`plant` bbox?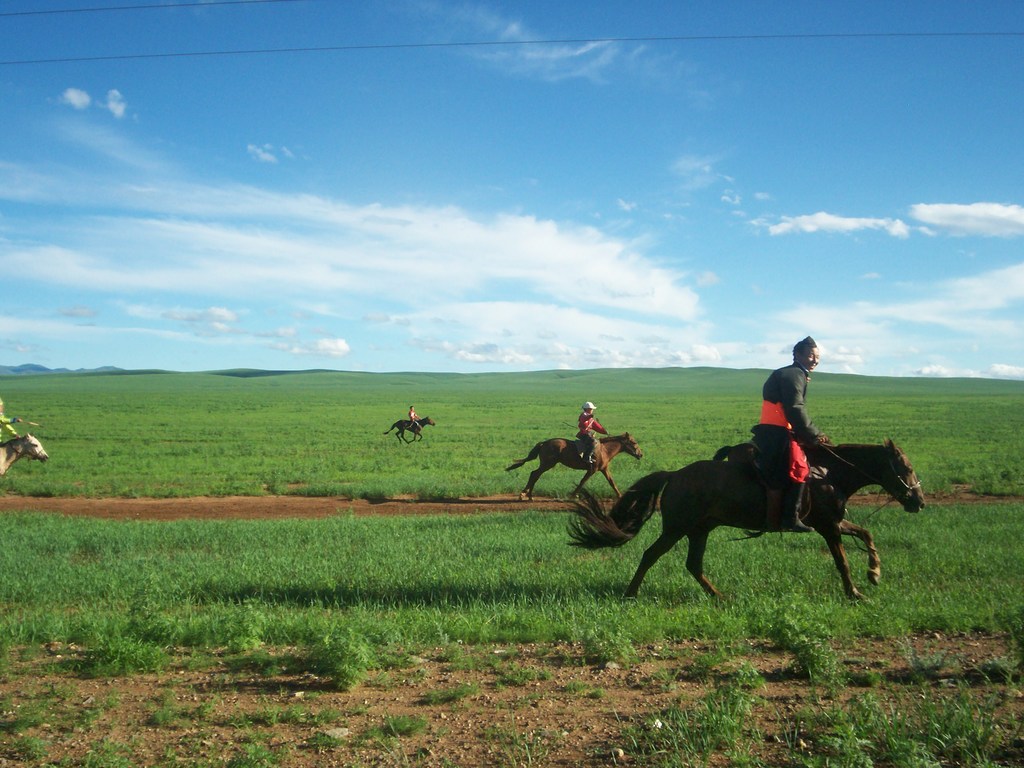
pyautogui.locateOnScreen(192, 703, 217, 714)
